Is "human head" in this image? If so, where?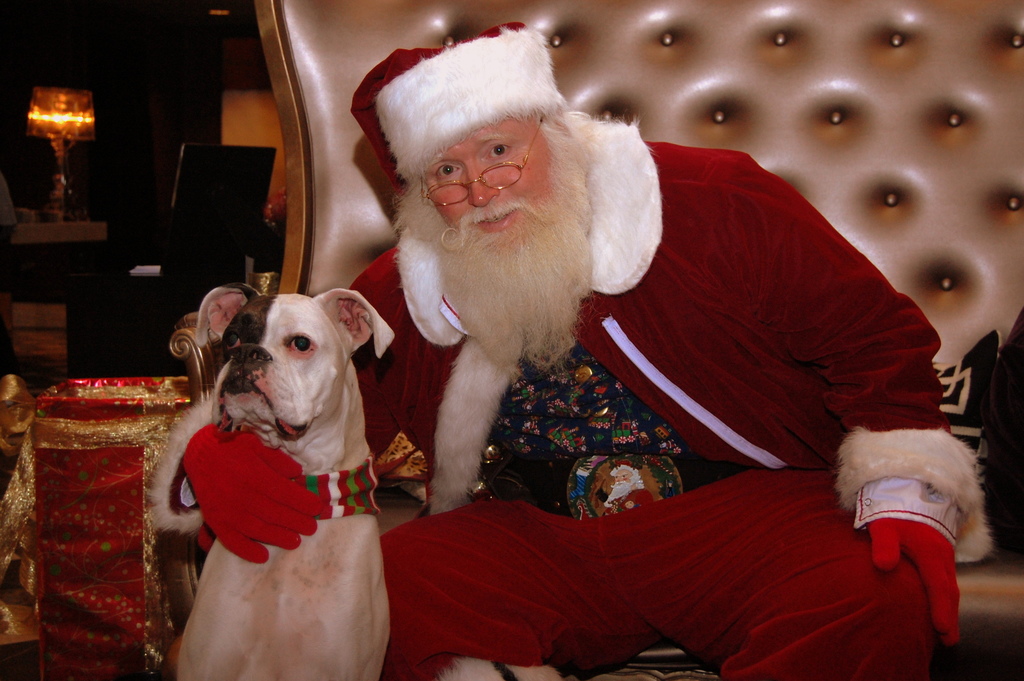
Yes, at (x1=363, y1=37, x2=609, y2=301).
